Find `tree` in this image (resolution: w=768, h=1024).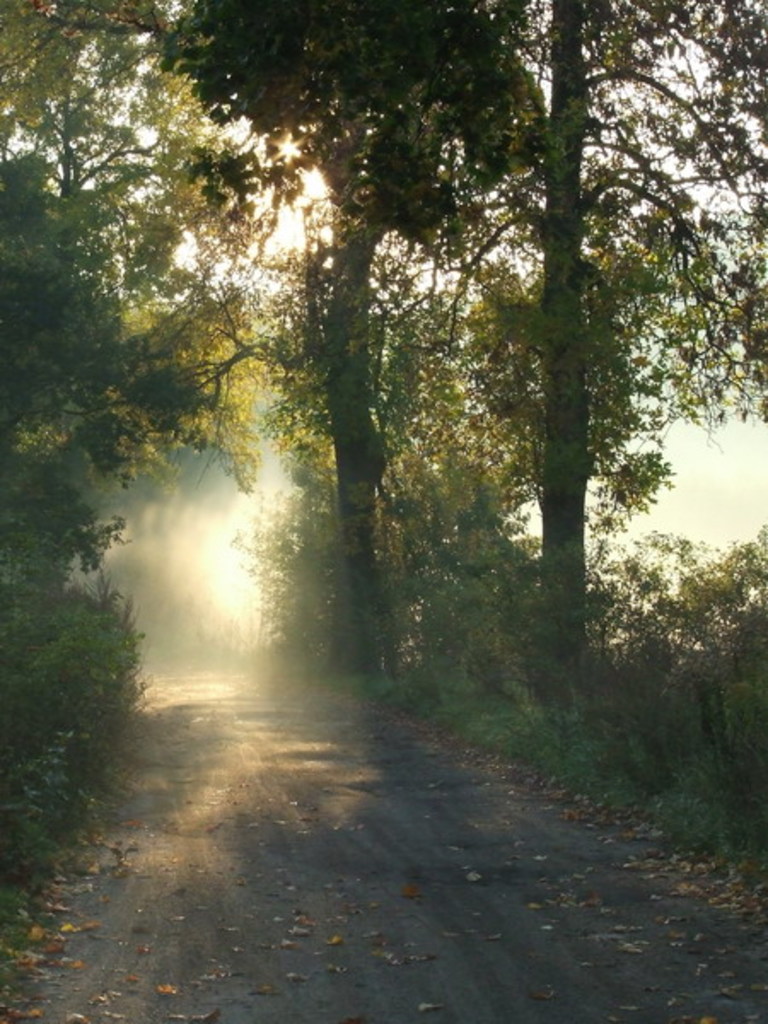
left=0, top=128, right=314, bottom=457.
